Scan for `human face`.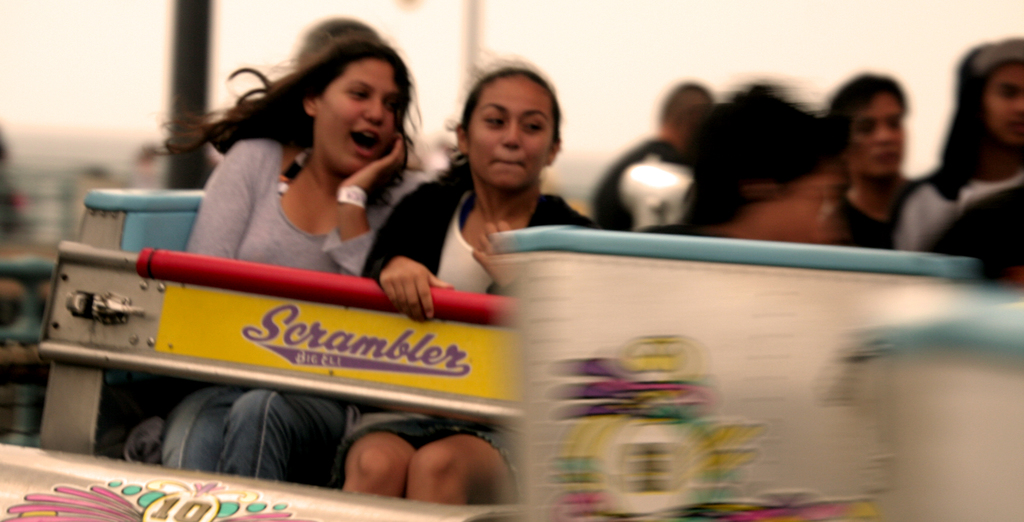
Scan result: bbox=(840, 90, 906, 183).
